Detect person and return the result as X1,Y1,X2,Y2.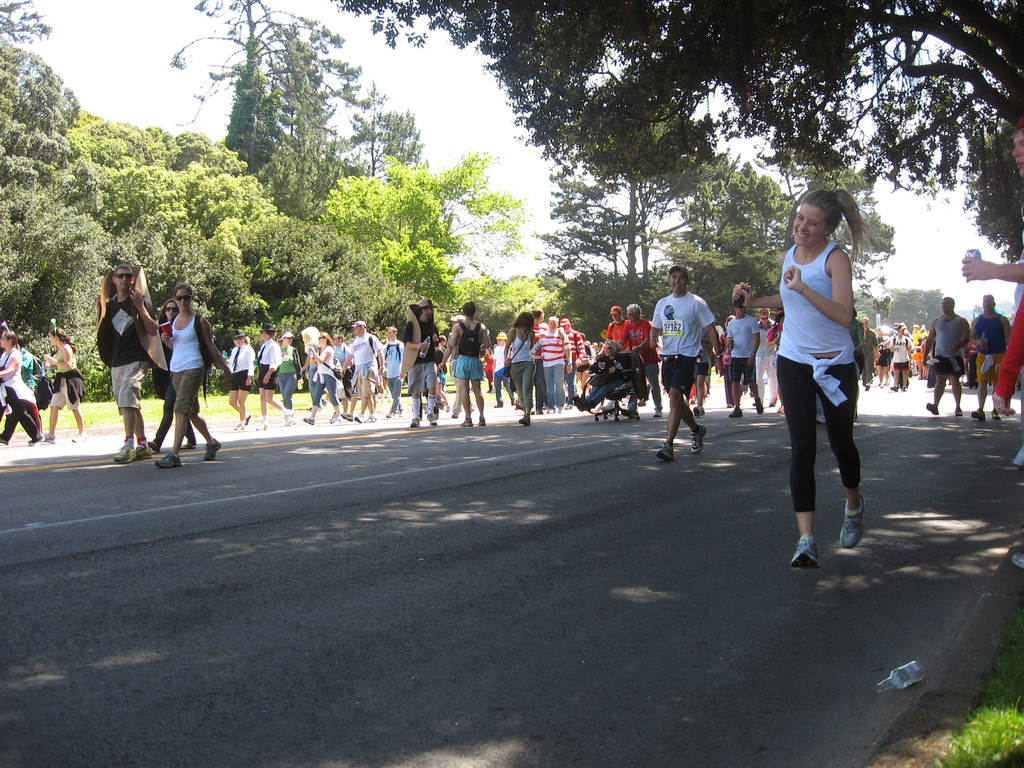
605,302,632,358.
